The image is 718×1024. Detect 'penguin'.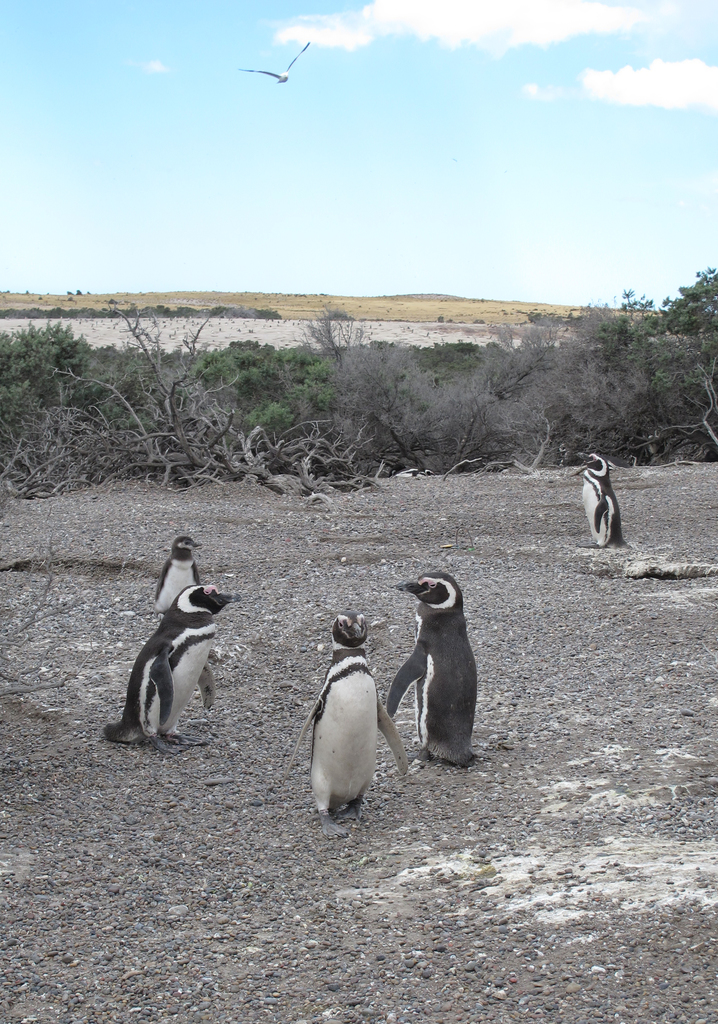
Detection: locate(384, 570, 483, 778).
